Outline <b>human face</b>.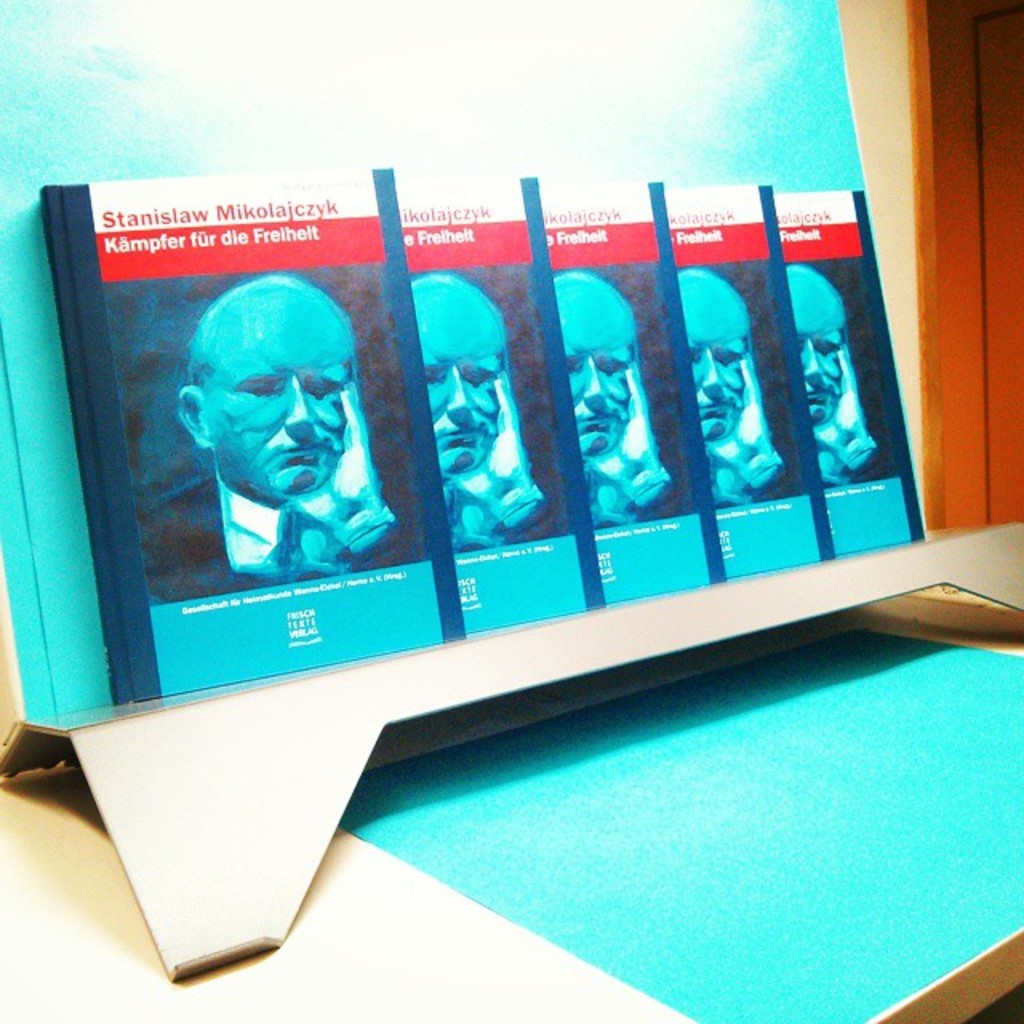
Outline: x1=685 y1=290 x2=749 y2=438.
